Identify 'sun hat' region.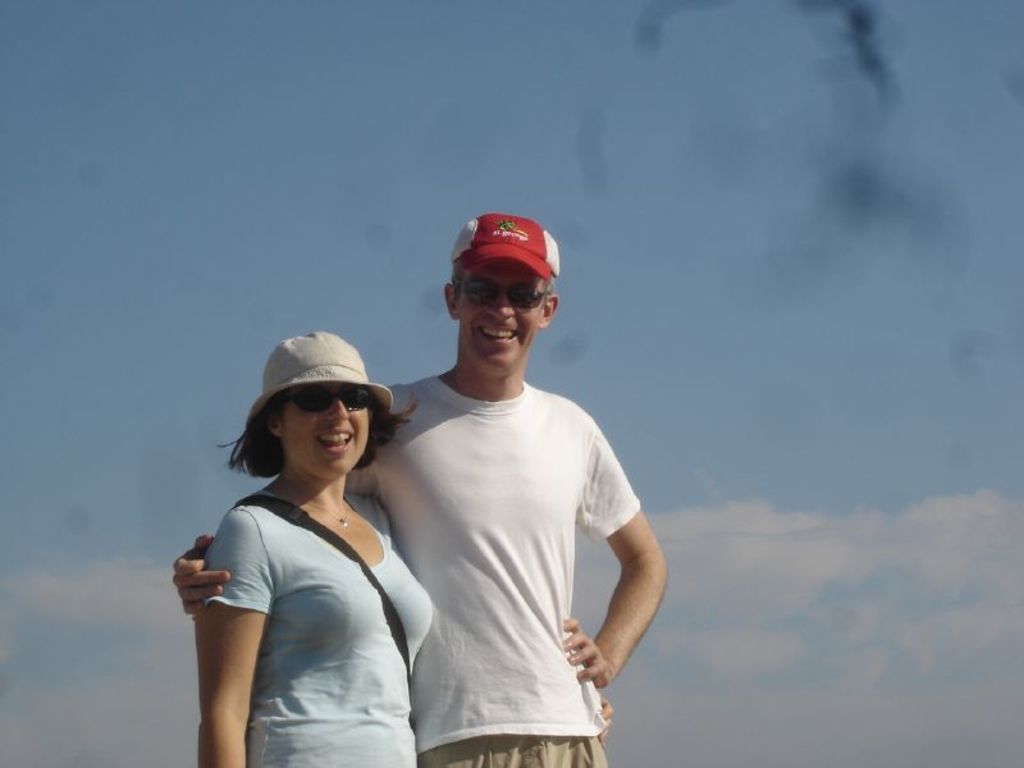
Region: 252:324:399:408.
